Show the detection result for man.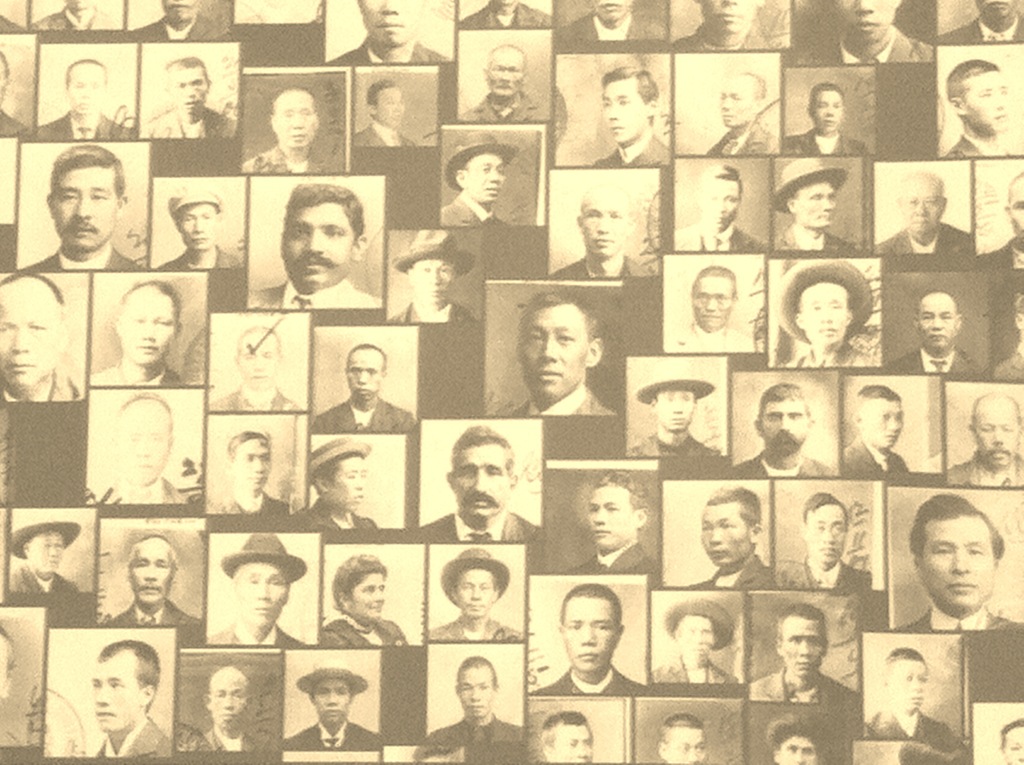
[left=324, top=0, right=453, bottom=65].
